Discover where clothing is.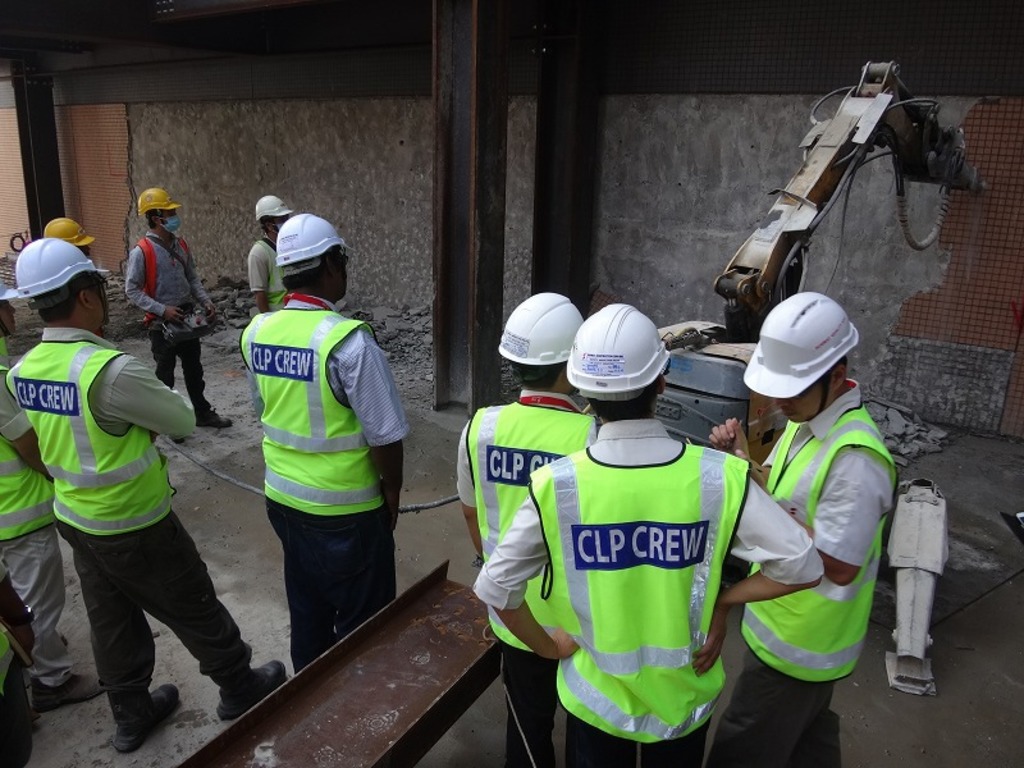
Discovered at select_region(233, 293, 413, 678).
